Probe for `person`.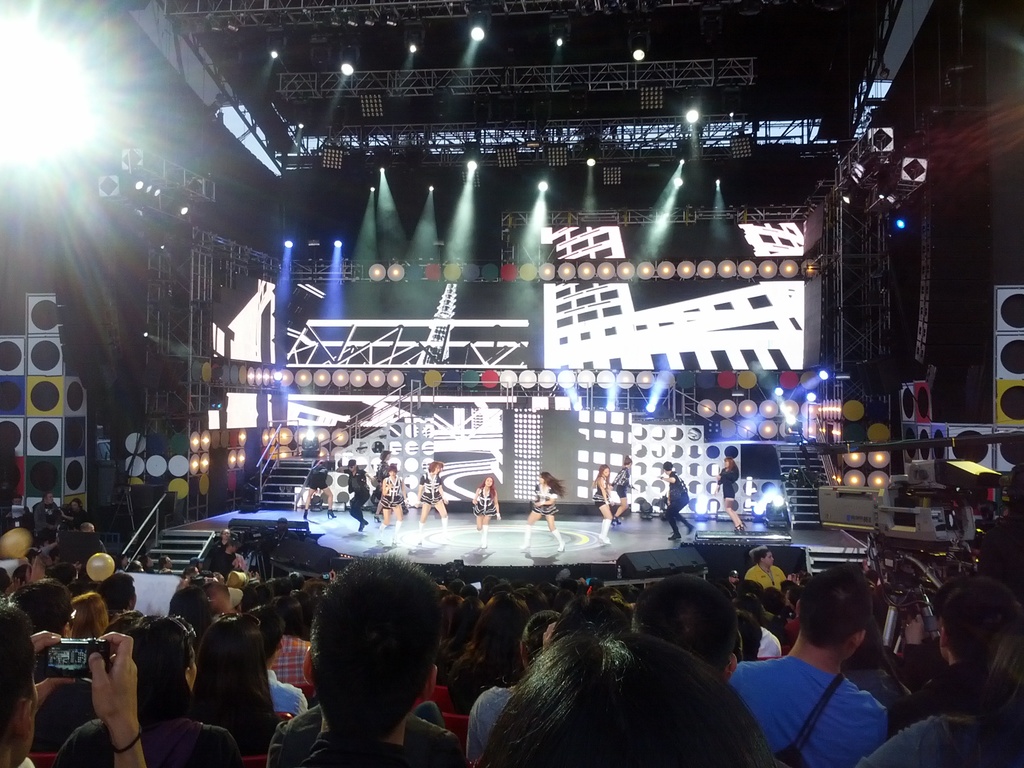
Probe result: (733,544,786,589).
